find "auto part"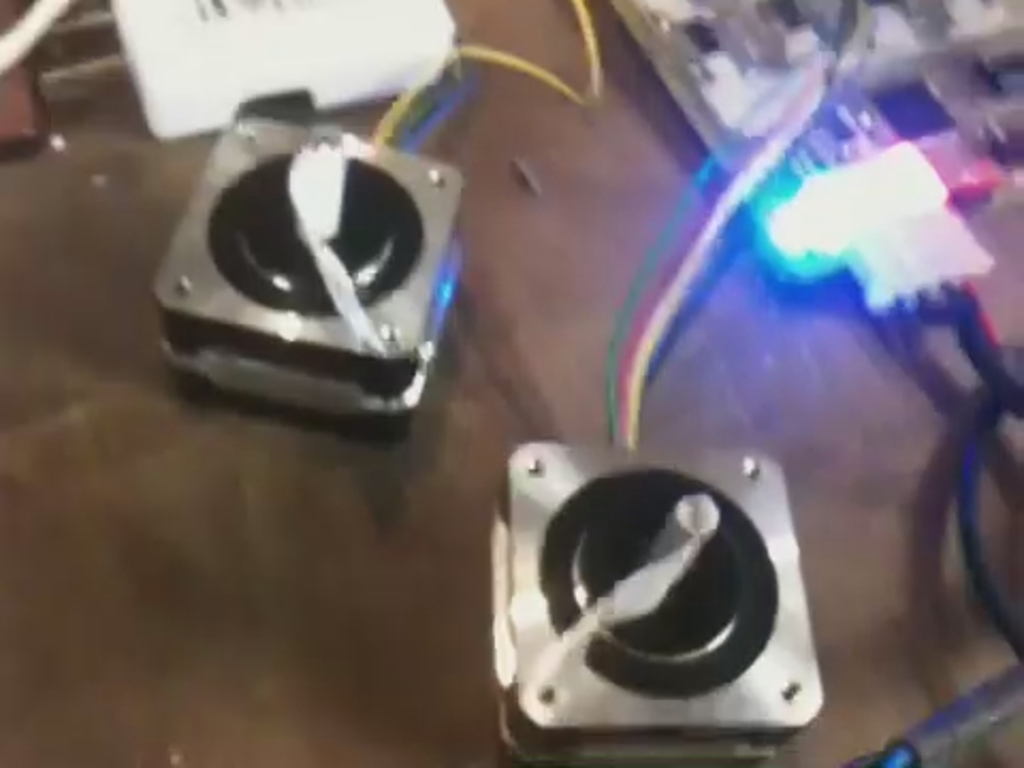
(x1=158, y1=73, x2=491, y2=429)
